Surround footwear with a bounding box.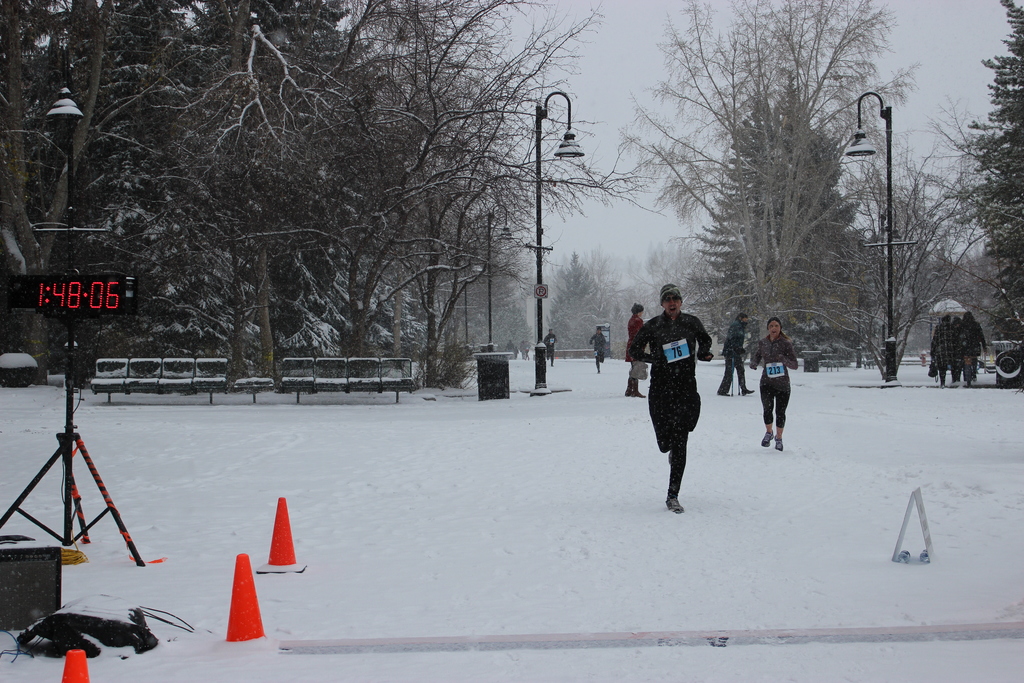
Rect(719, 391, 730, 394).
